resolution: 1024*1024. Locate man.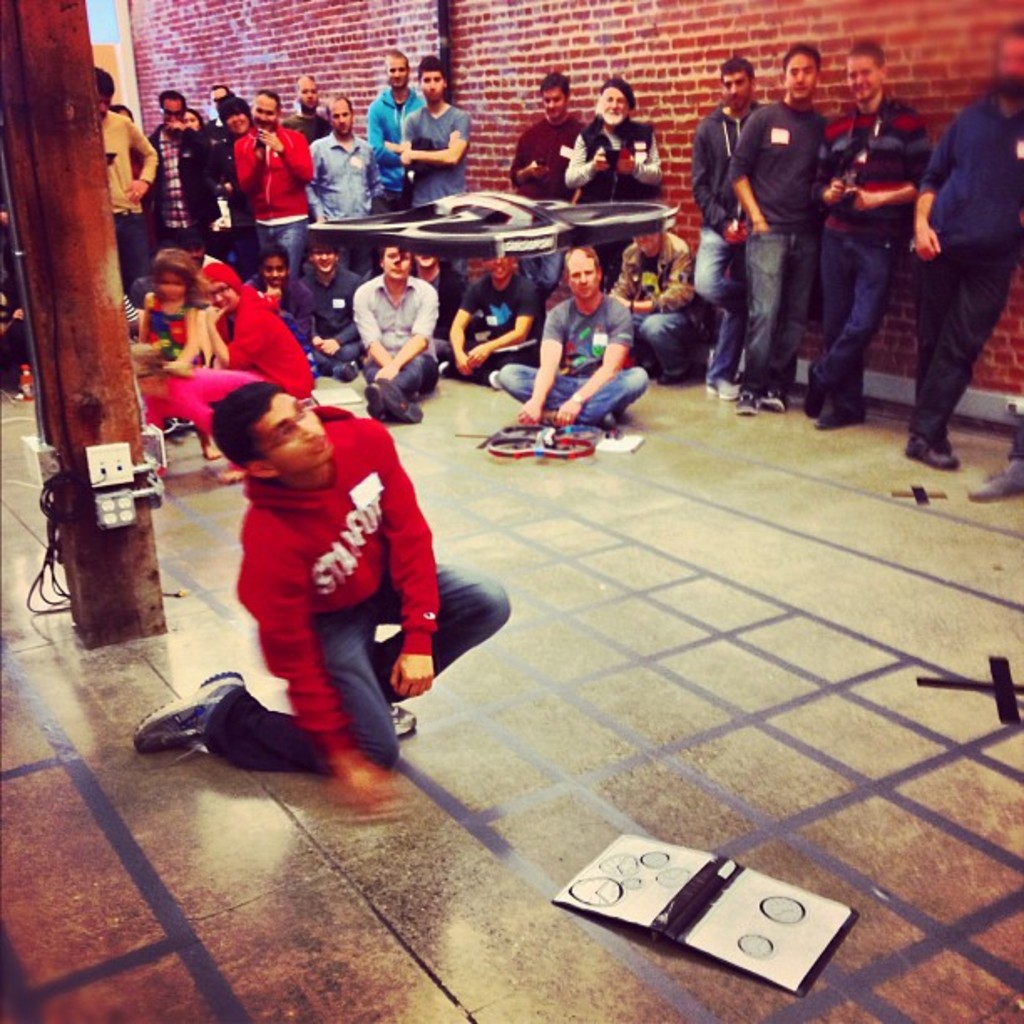
815:42:927:432.
